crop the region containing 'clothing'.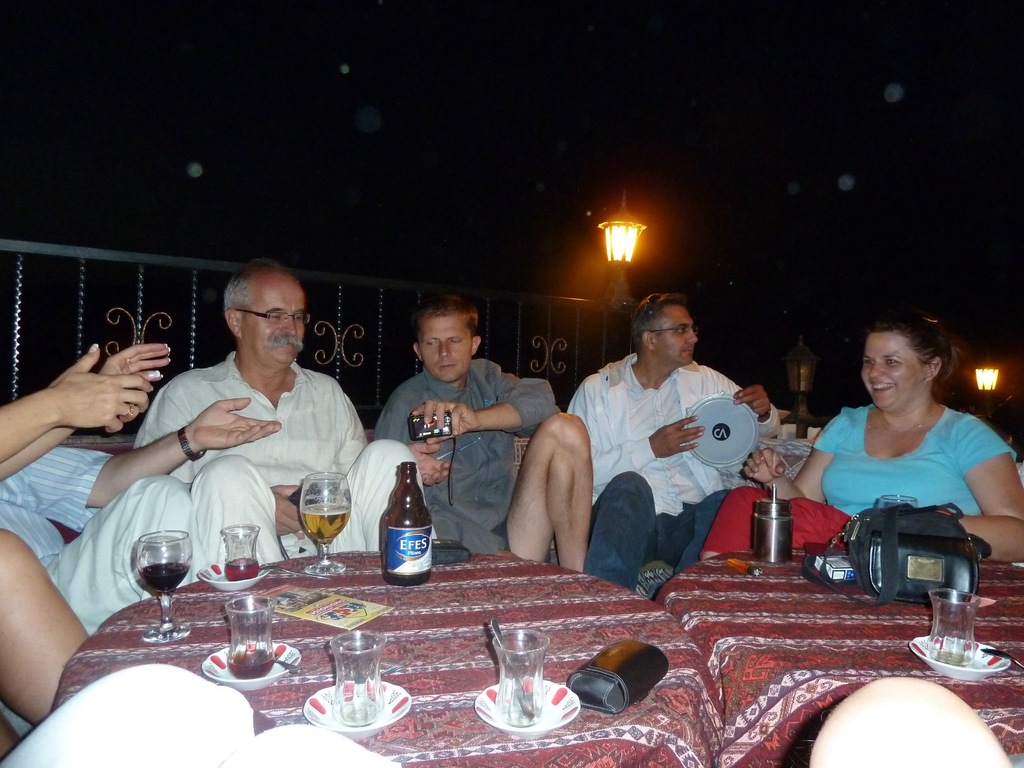
Crop region: detection(374, 360, 552, 563).
